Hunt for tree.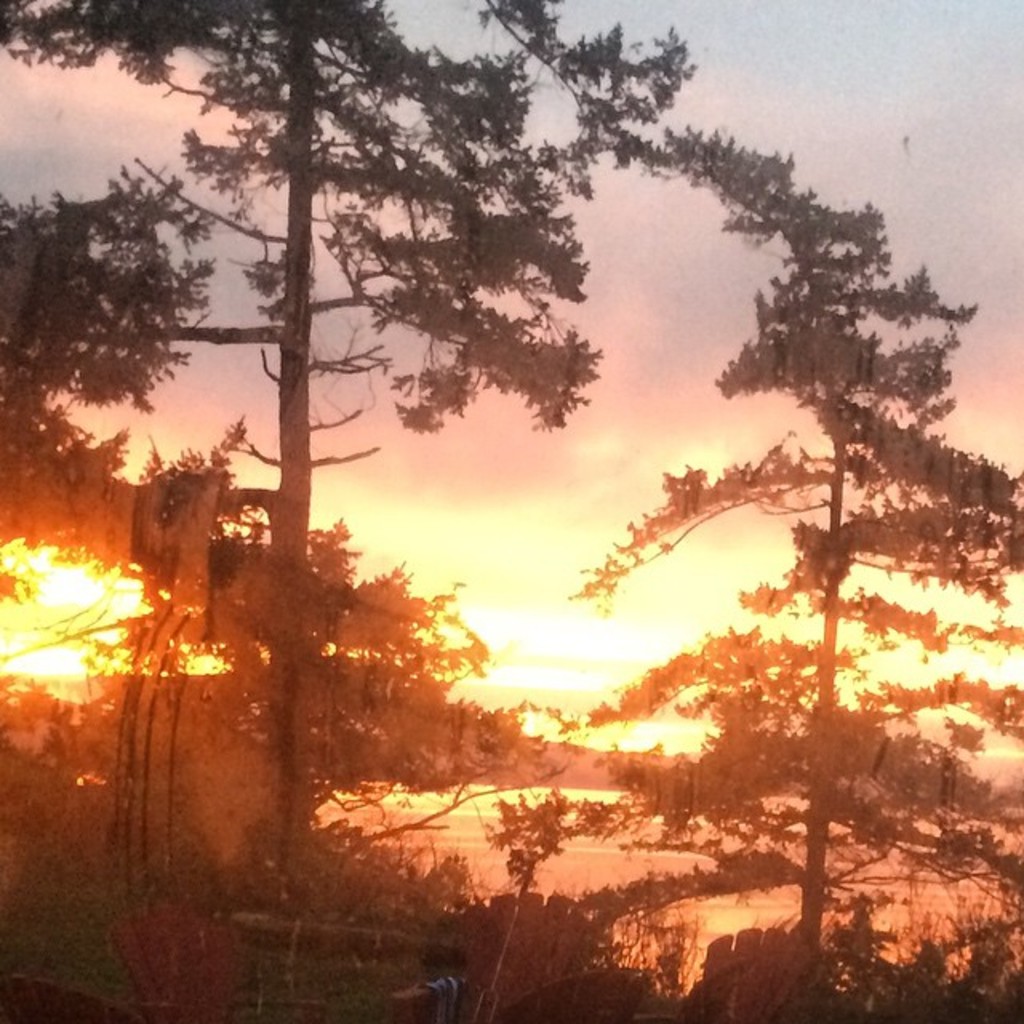
Hunted down at crop(0, 163, 218, 467).
